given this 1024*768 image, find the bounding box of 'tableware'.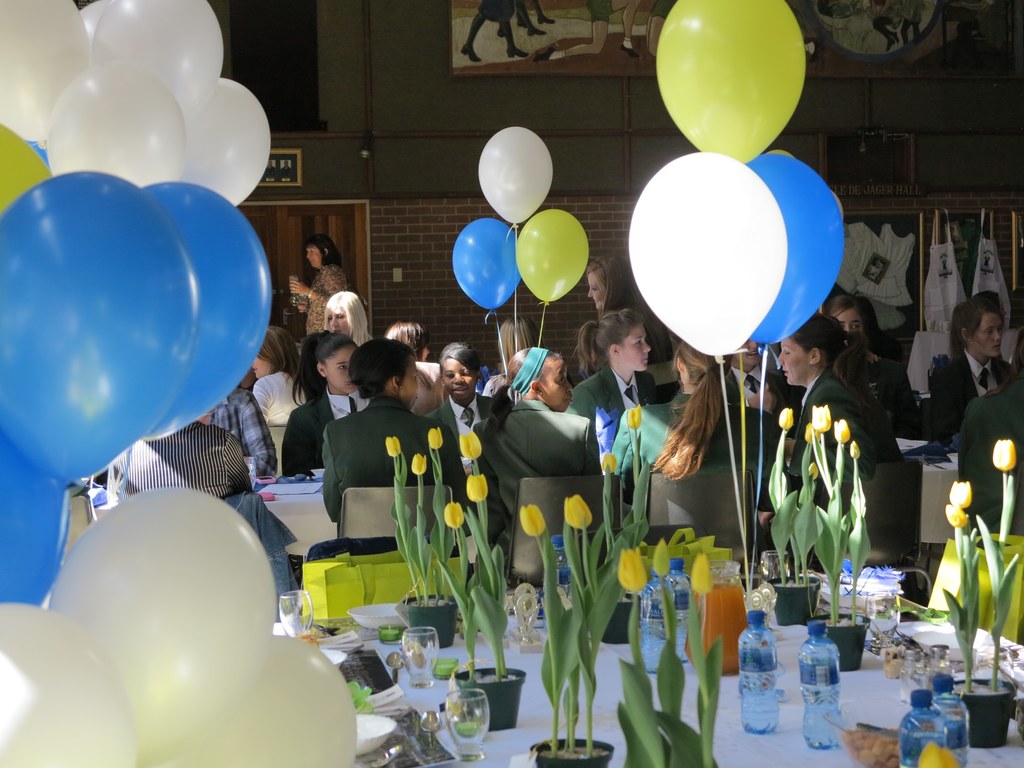
{"left": 356, "top": 710, "right": 401, "bottom": 757}.
